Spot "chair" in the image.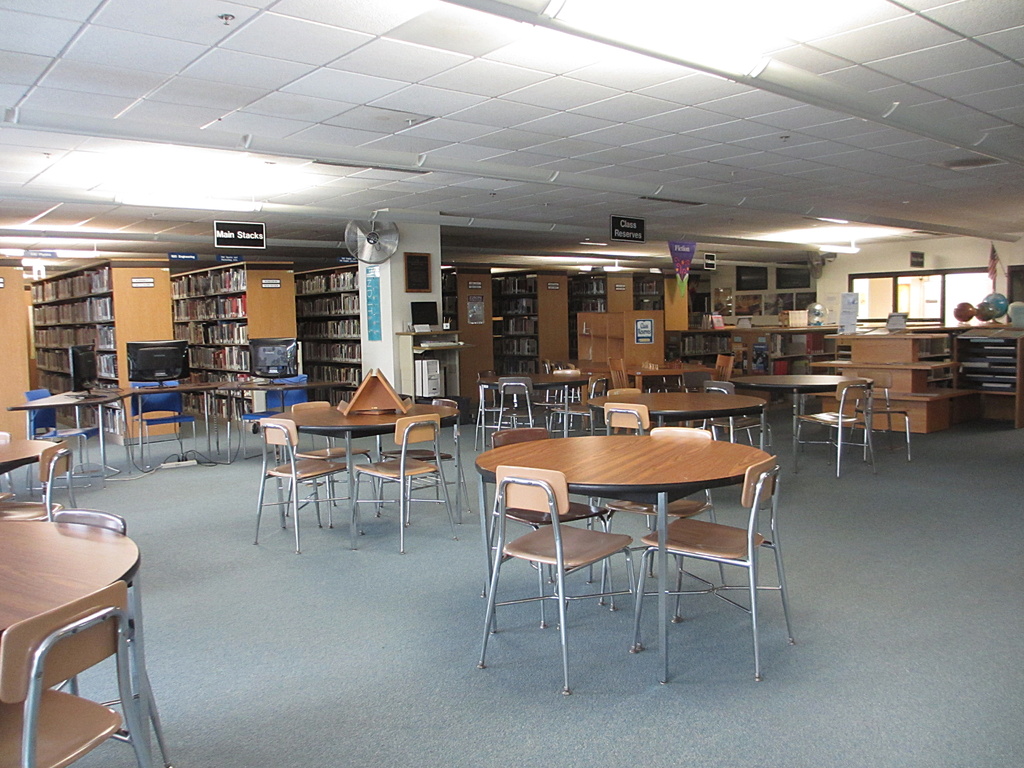
"chair" found at rect(715, 353, 730, 385).
